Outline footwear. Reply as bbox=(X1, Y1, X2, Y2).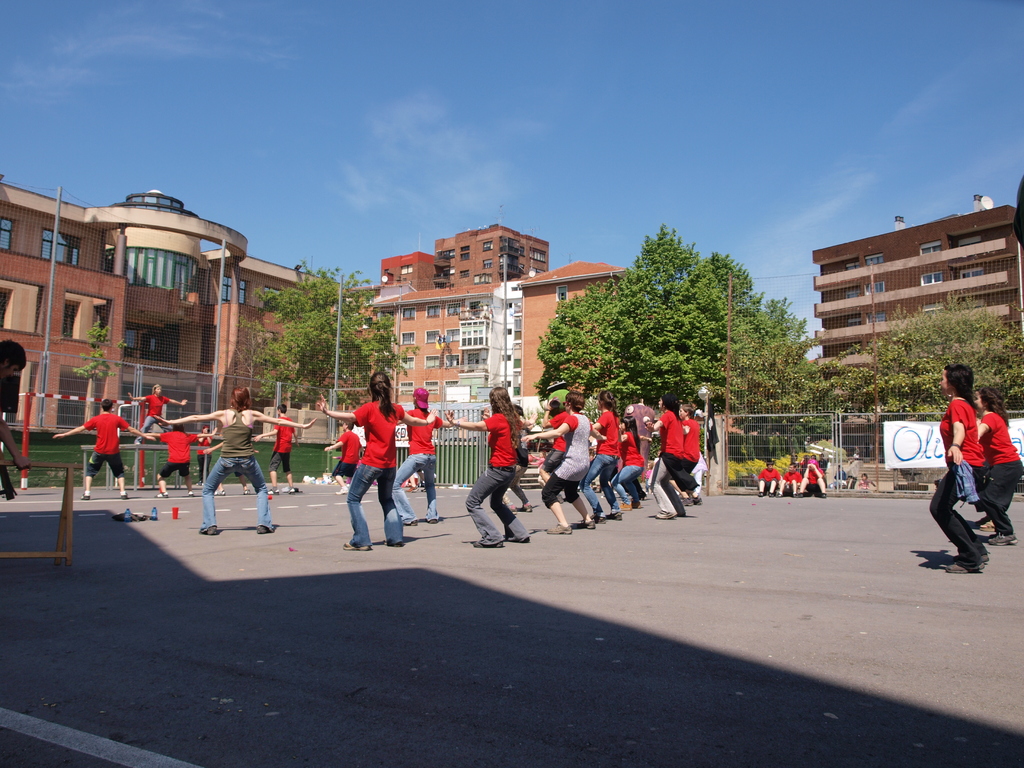
bbox=(256, 524, 276, 536).
